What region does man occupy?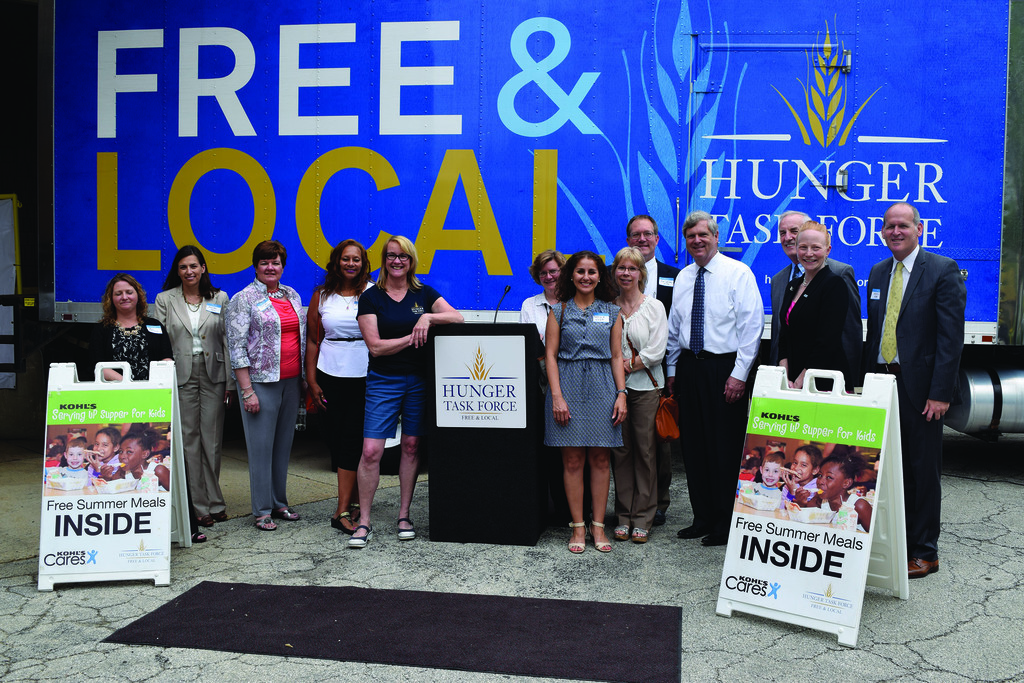
select_region(606, 215, 678, 504).
